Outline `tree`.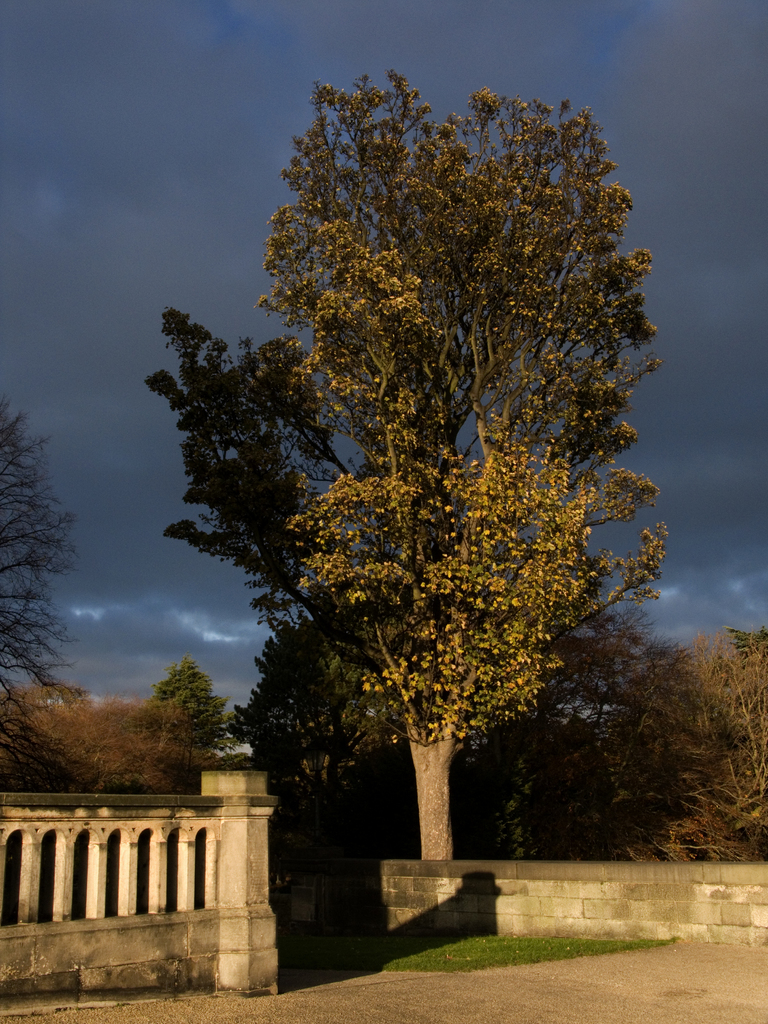
Outline: rect(154, 652, 254, 779).
